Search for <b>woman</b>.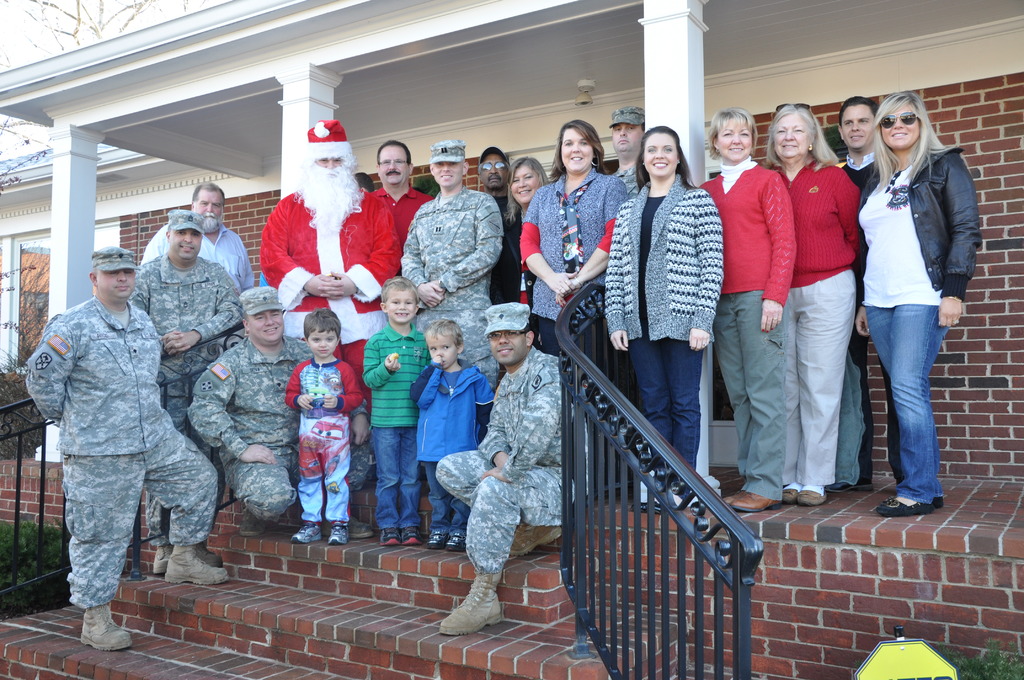
Found at [490,156,557,343].
